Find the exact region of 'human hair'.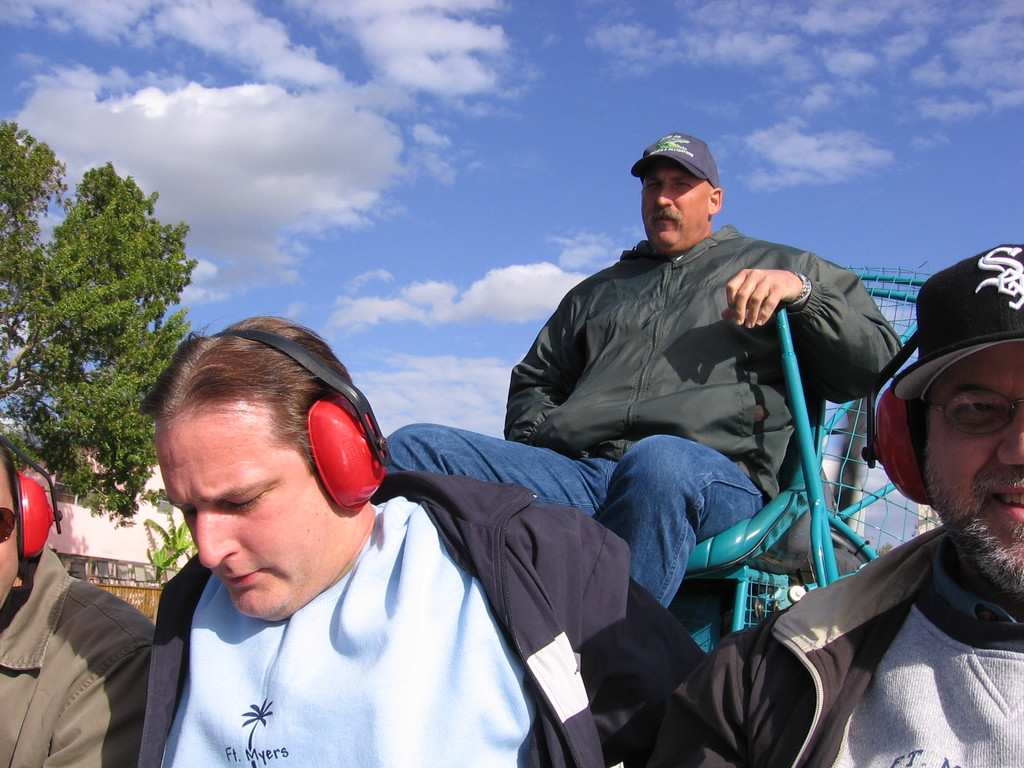
Exact region: x1=907 y1=389 x2=931 y2=483.
